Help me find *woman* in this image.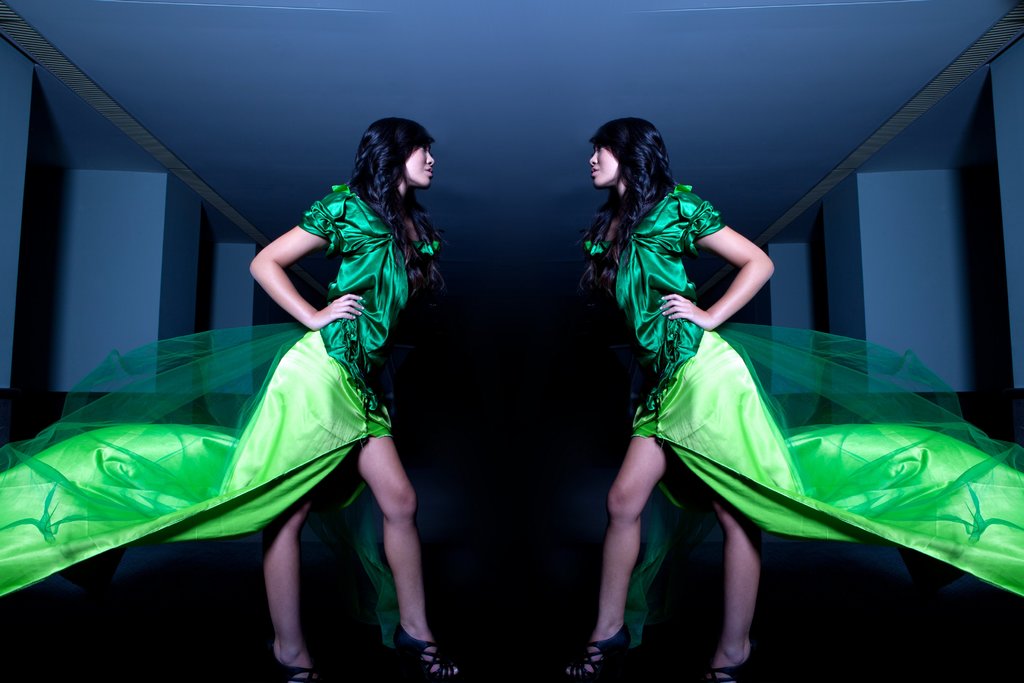
Found it: locate(566, 117, 1023, 682).
